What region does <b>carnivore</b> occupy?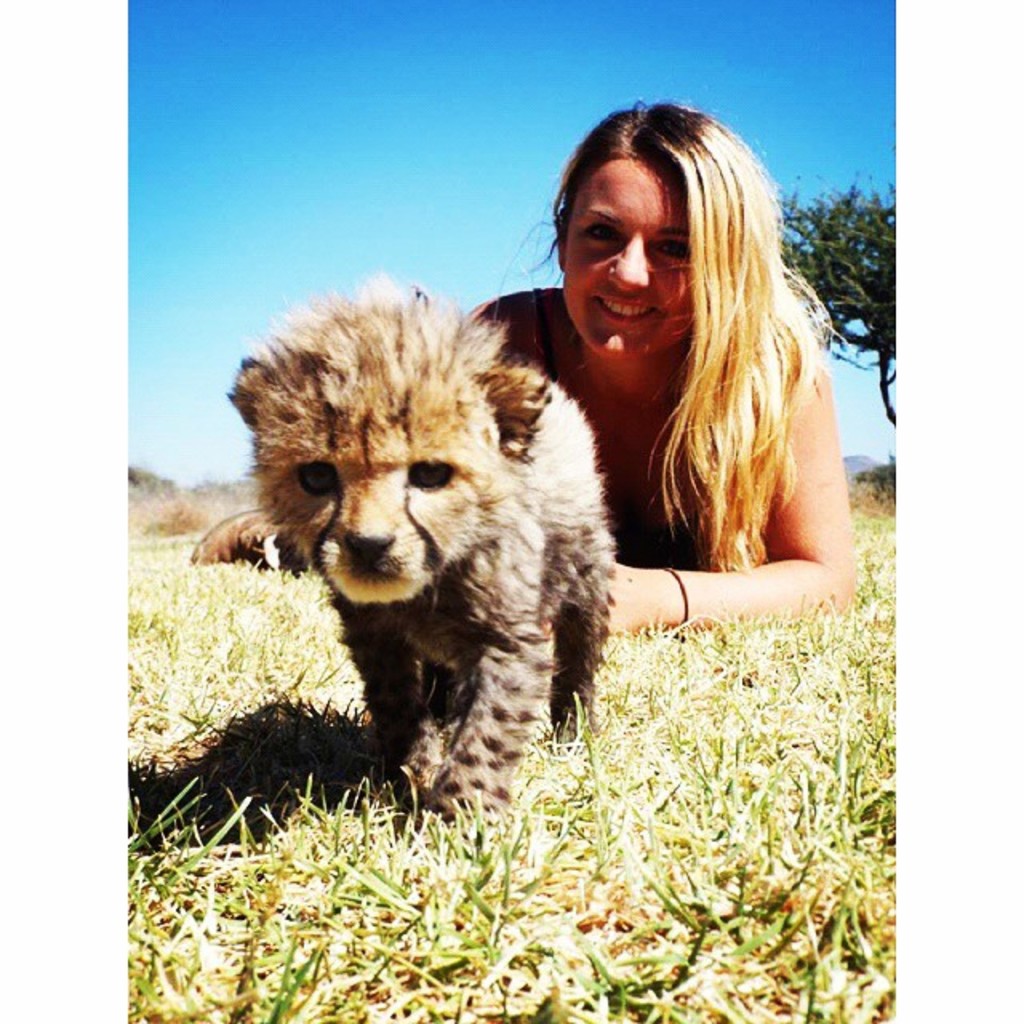
(x1=189, y1=270, x2=610, y2=821).
